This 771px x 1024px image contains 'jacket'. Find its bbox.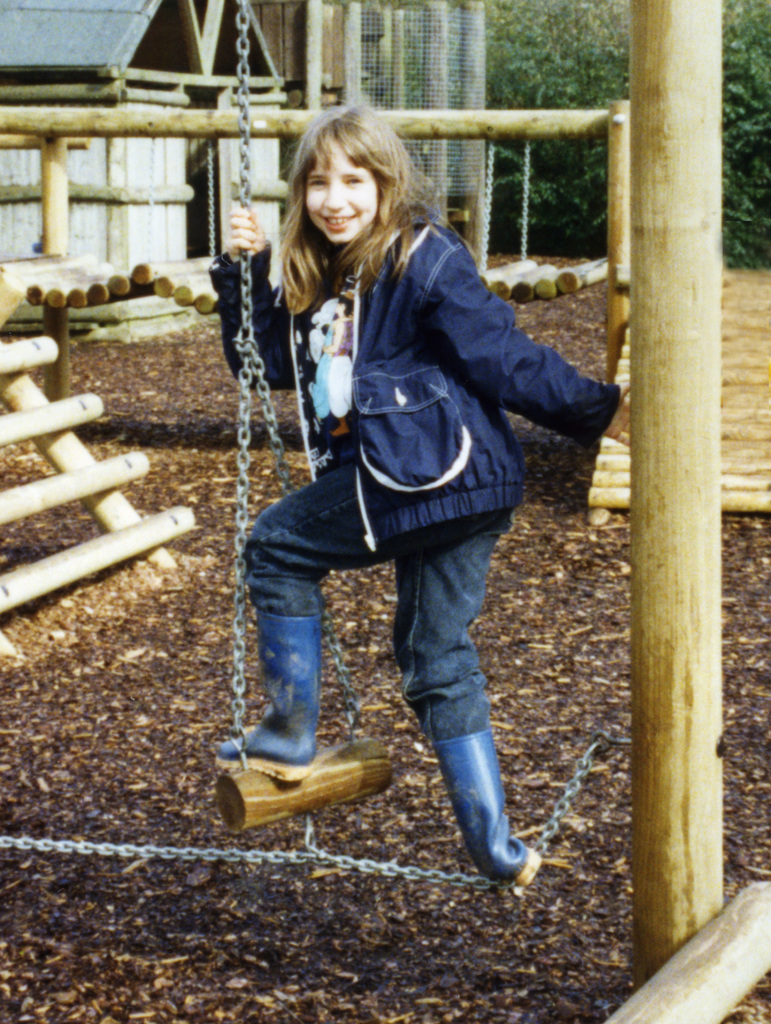
{"left": 211, "top": 203, "right": 622, "bottom": 553}.
